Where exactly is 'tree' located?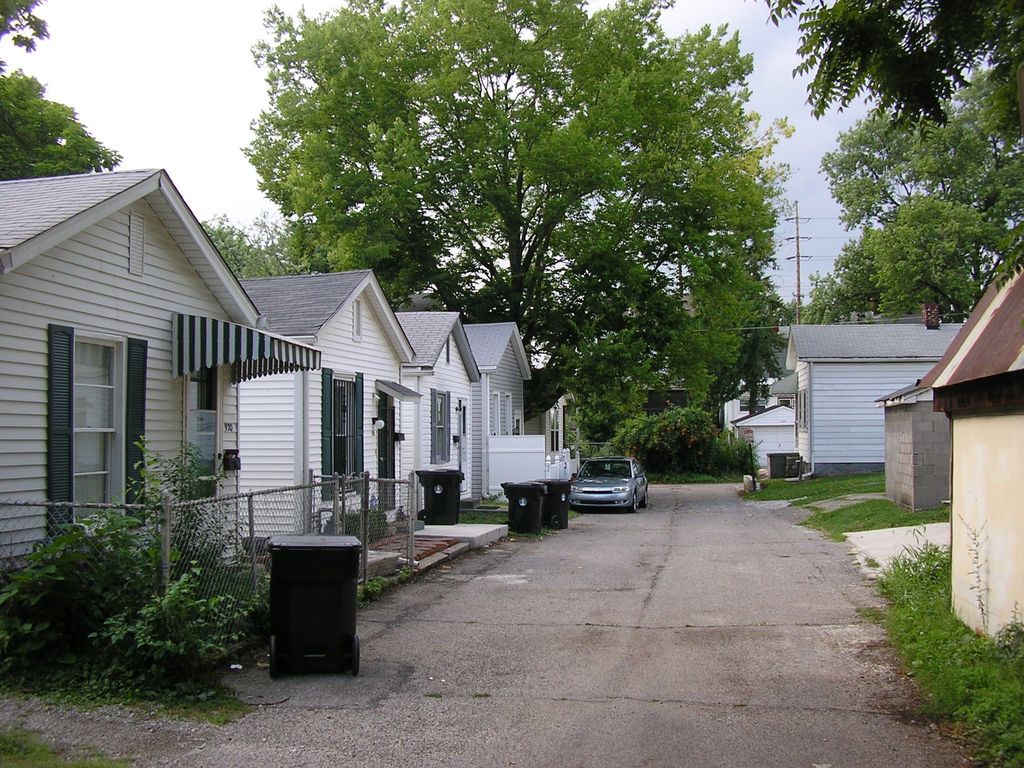
Its bounding box is select_region(758, 0, 1023, 147).
